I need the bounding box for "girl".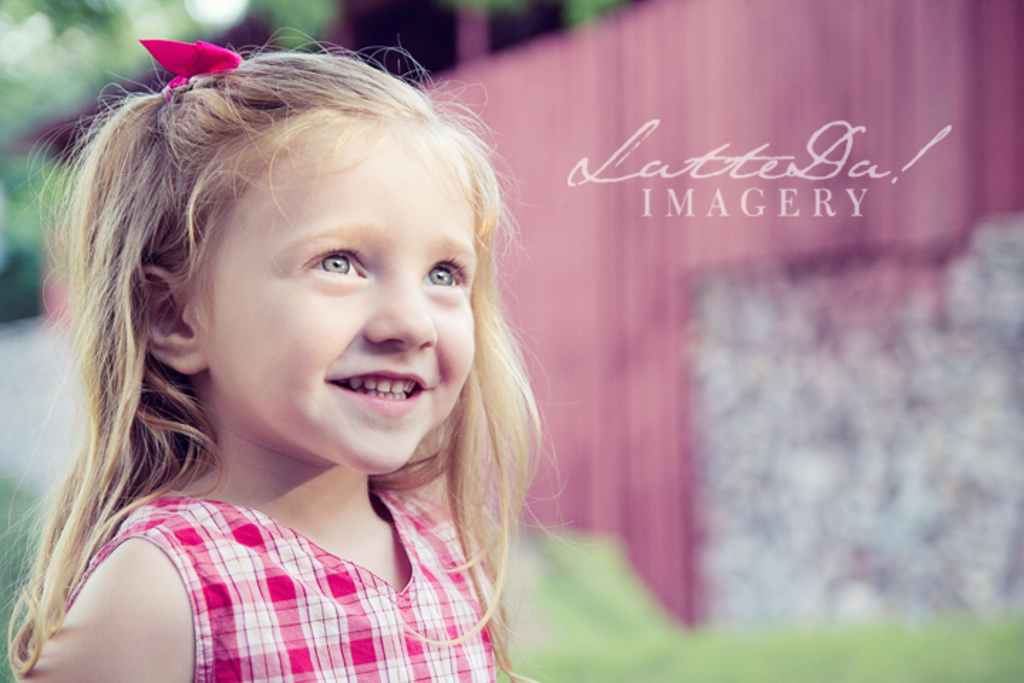
Here it is: box=[4, 44, 545, 682].
